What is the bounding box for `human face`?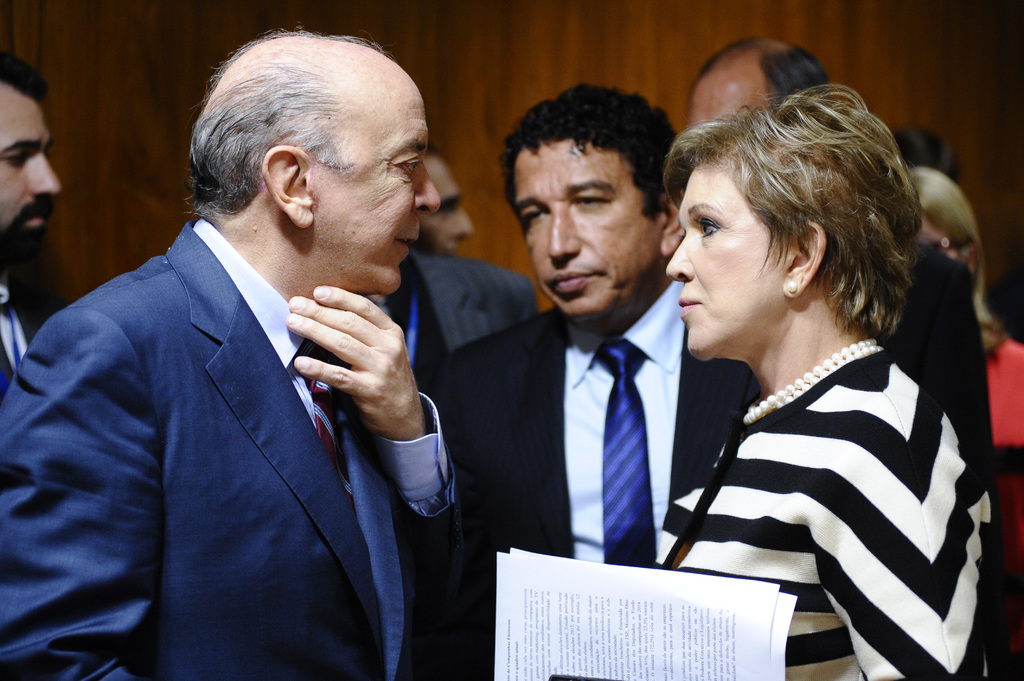
crop(514, 141, 659, 316).
